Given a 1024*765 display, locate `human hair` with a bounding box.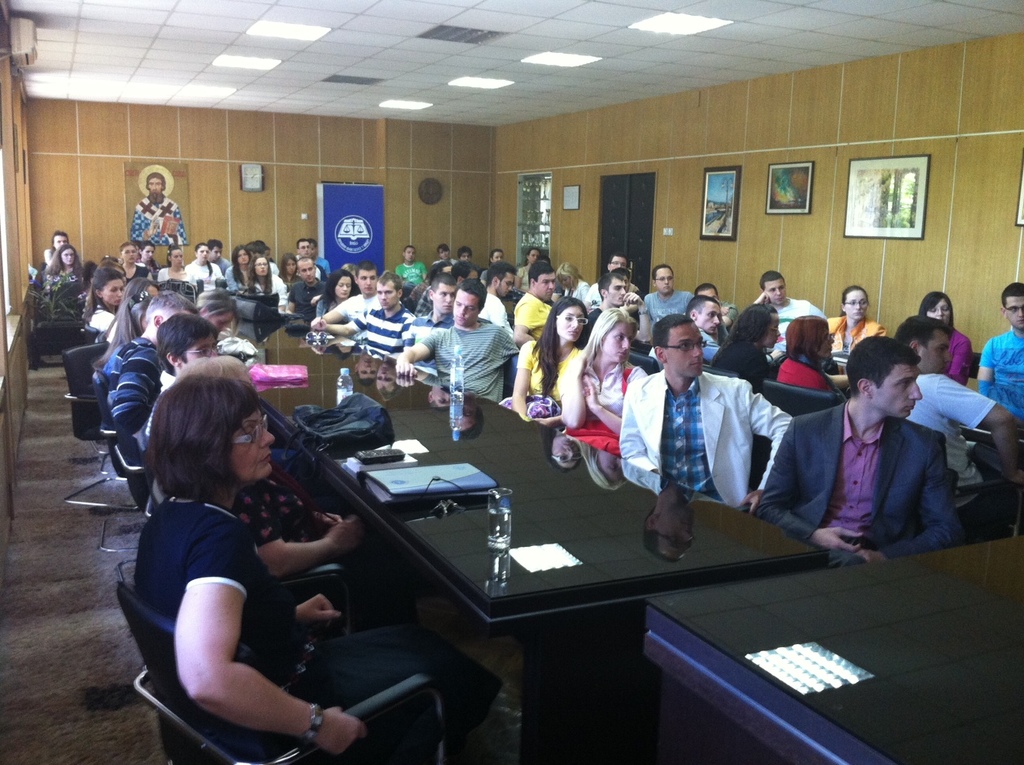
Located: {"x1": 698, "y1": 277, "x2": 721, "y2": 292}.
